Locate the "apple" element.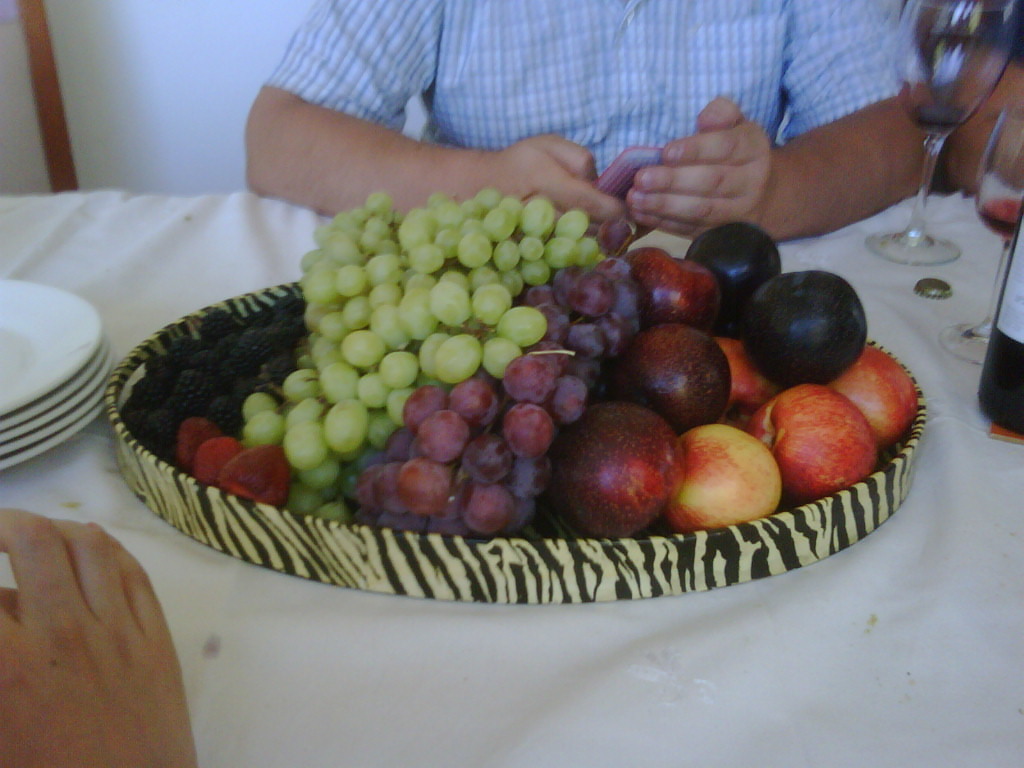
Element bbox: 544 401 685 530.
